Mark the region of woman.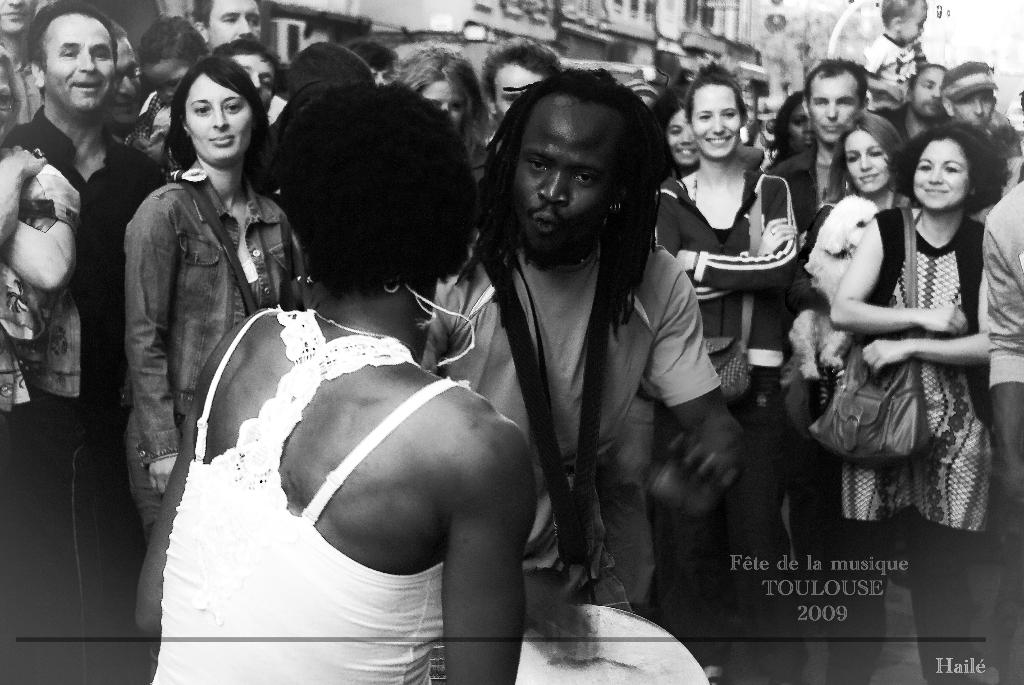
Region: (left=827, top=118, right=995, bottom=684).
